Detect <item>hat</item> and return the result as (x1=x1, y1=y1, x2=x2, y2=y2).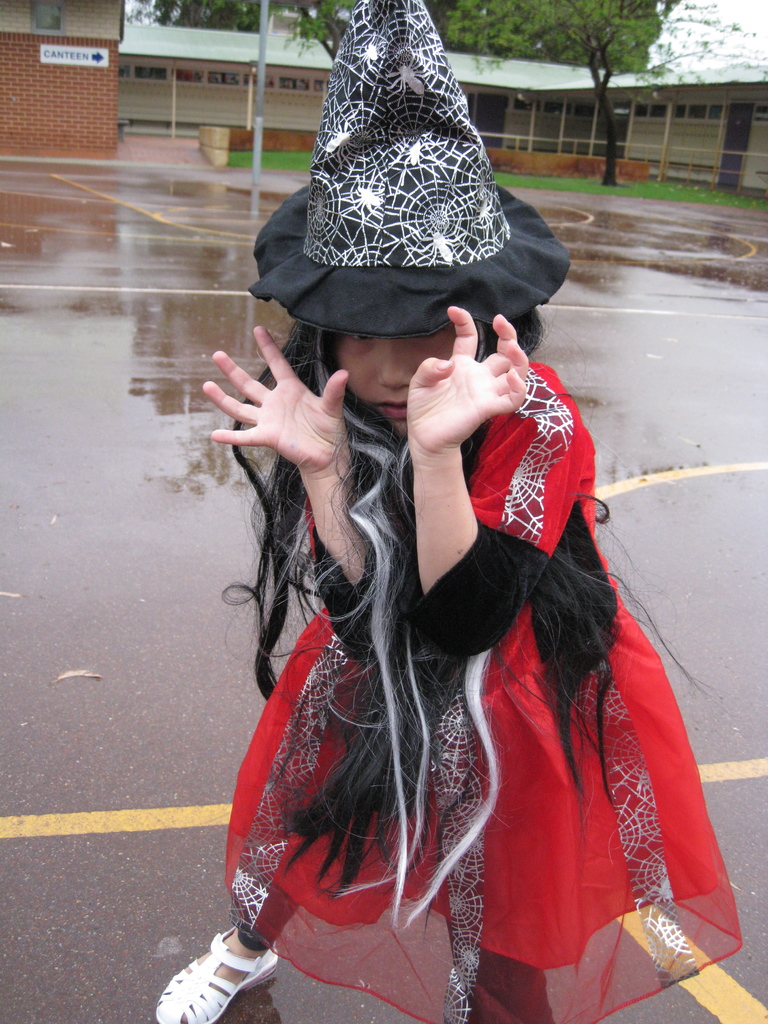
(x1=247, y1=0, x2=570, y2=340).
